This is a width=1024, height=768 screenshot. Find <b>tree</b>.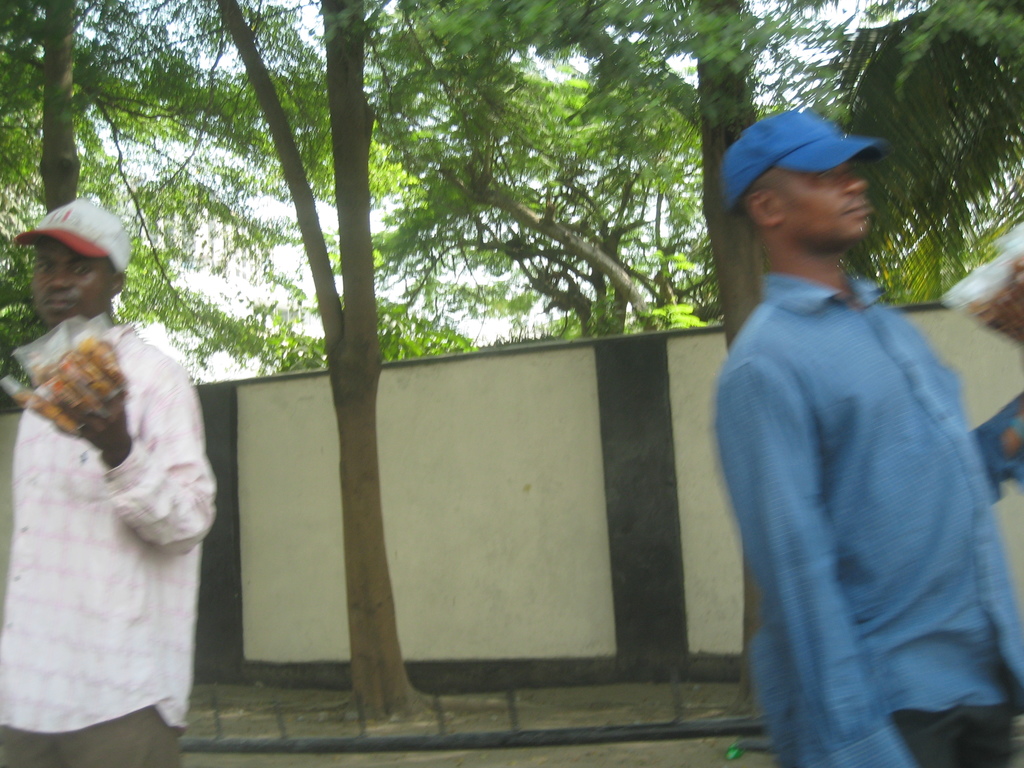
Bounding box: (844,0,1023,301).
